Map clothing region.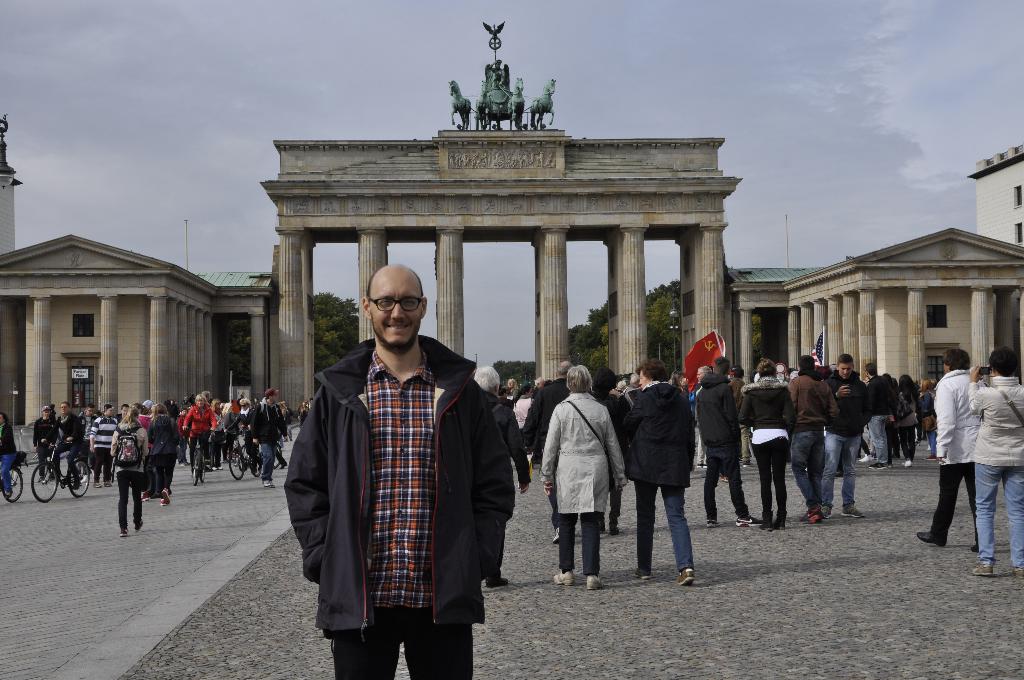
Mapped to (x1=966, y1=374, x2=1023, y2=564).
